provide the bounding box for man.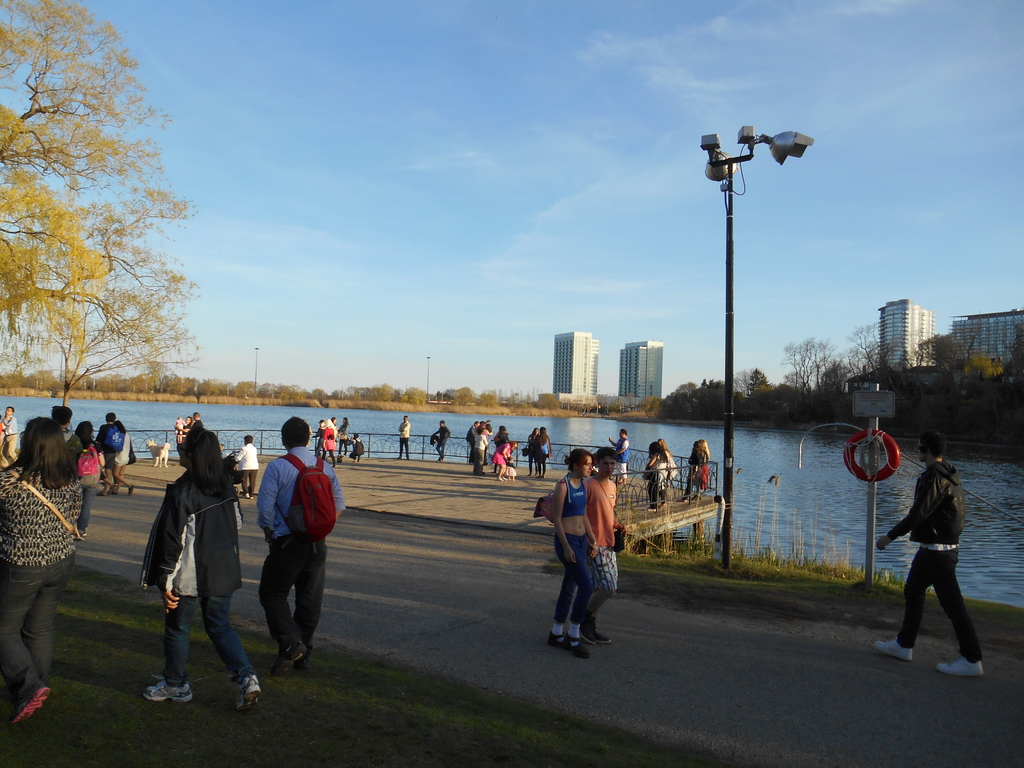
[left=0, top=405, right=15, bottom=467].
